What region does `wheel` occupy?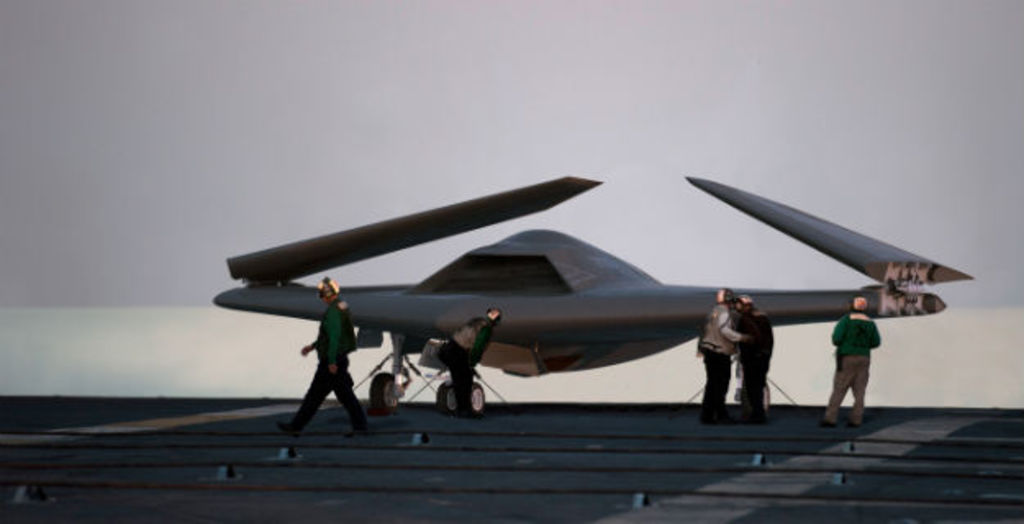
left=369, top=373, right=393, bottom=416.
